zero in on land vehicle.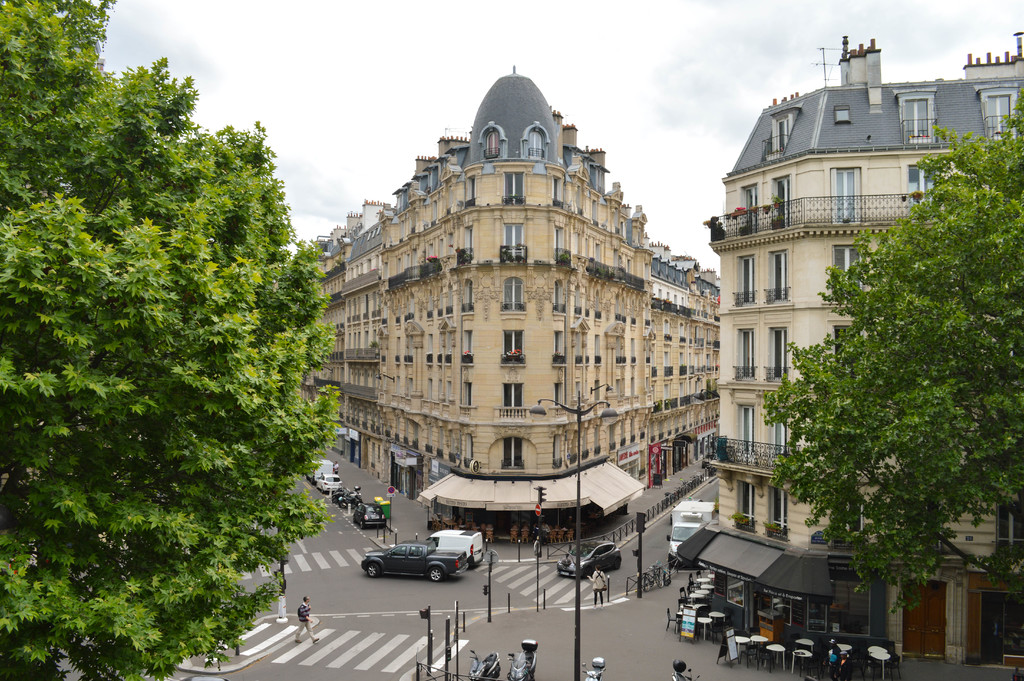
Zeroed in: region(317, 470, 341, 489).
